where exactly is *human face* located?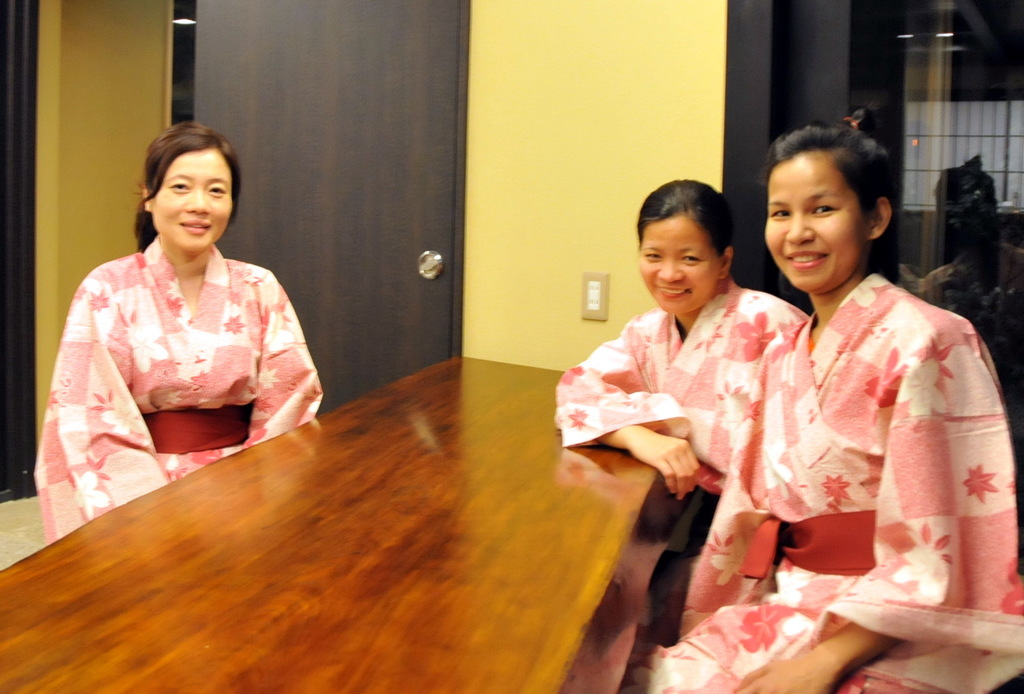
Its bounding box is x1=152, y1=152, x2=230, y2=245.
